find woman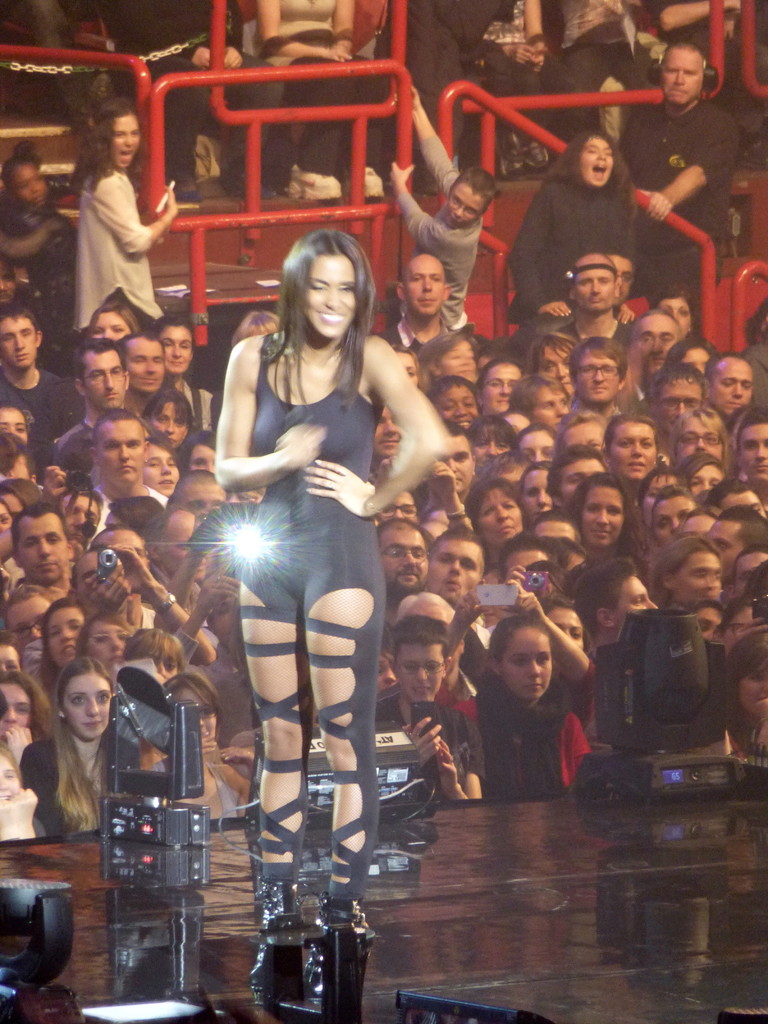
box(653, 534, 723, 608)
